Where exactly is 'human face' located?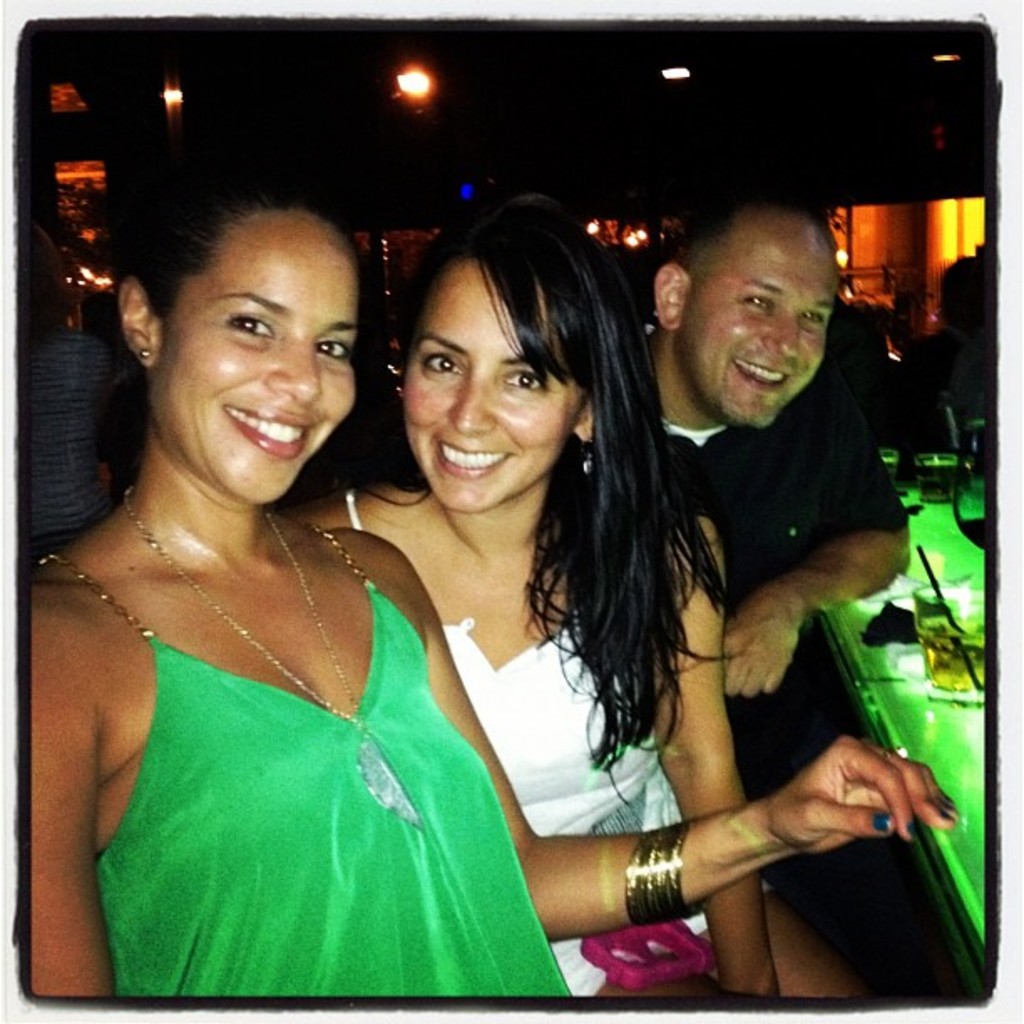
Its bounding box is rect(157, 221, 358, 515).
